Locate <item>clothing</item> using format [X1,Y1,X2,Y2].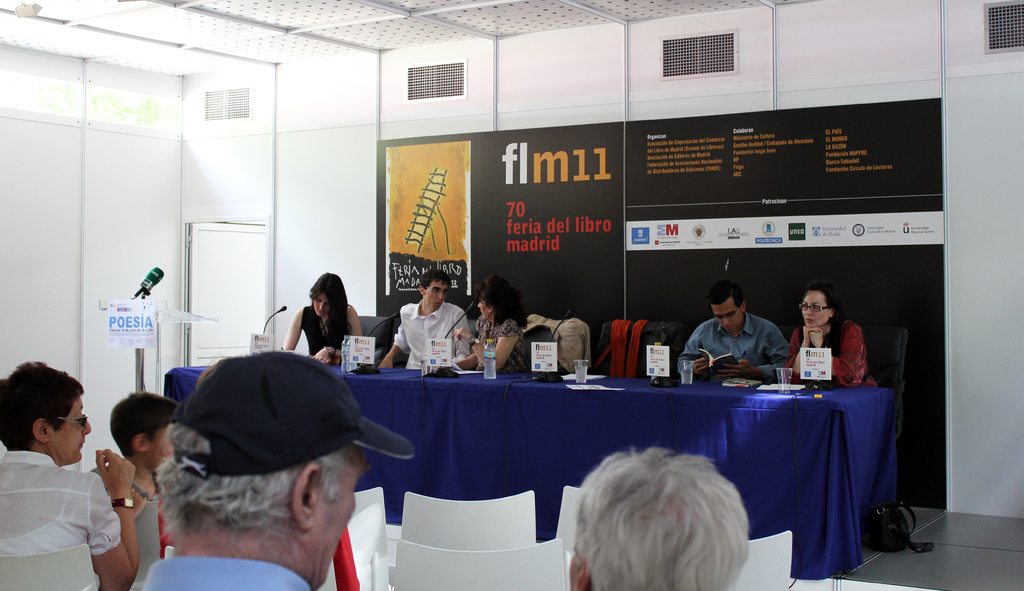
[472,323,540,375].
